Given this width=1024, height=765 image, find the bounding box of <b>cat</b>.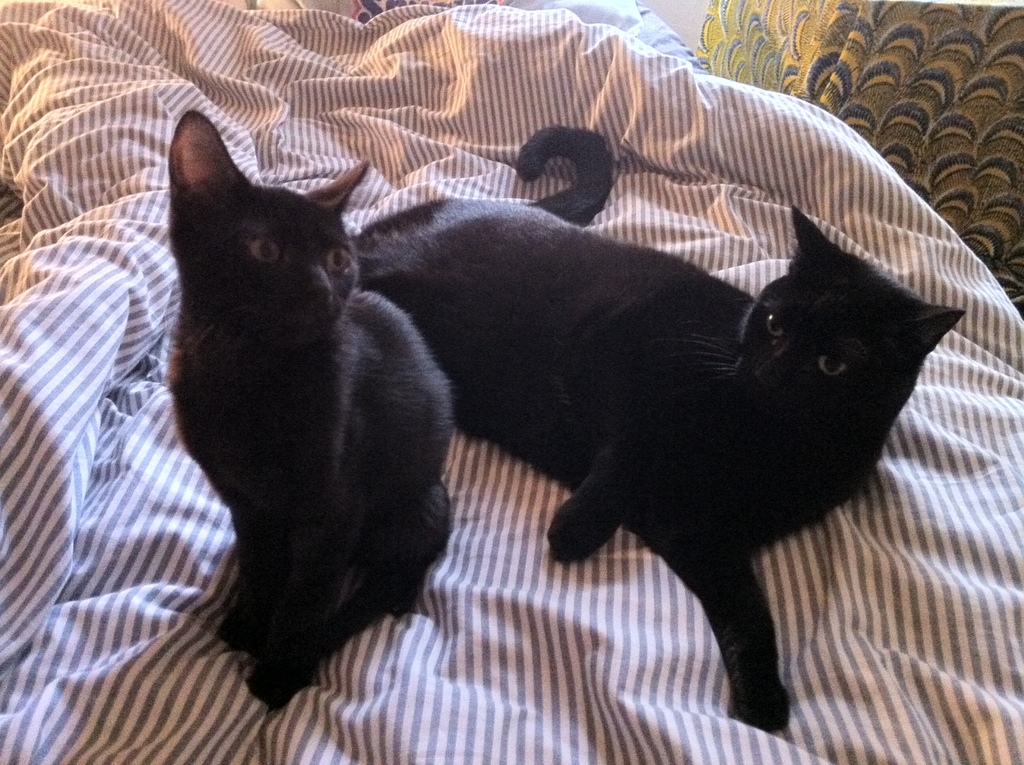
<region>347, 123, 961, 734</region>.
